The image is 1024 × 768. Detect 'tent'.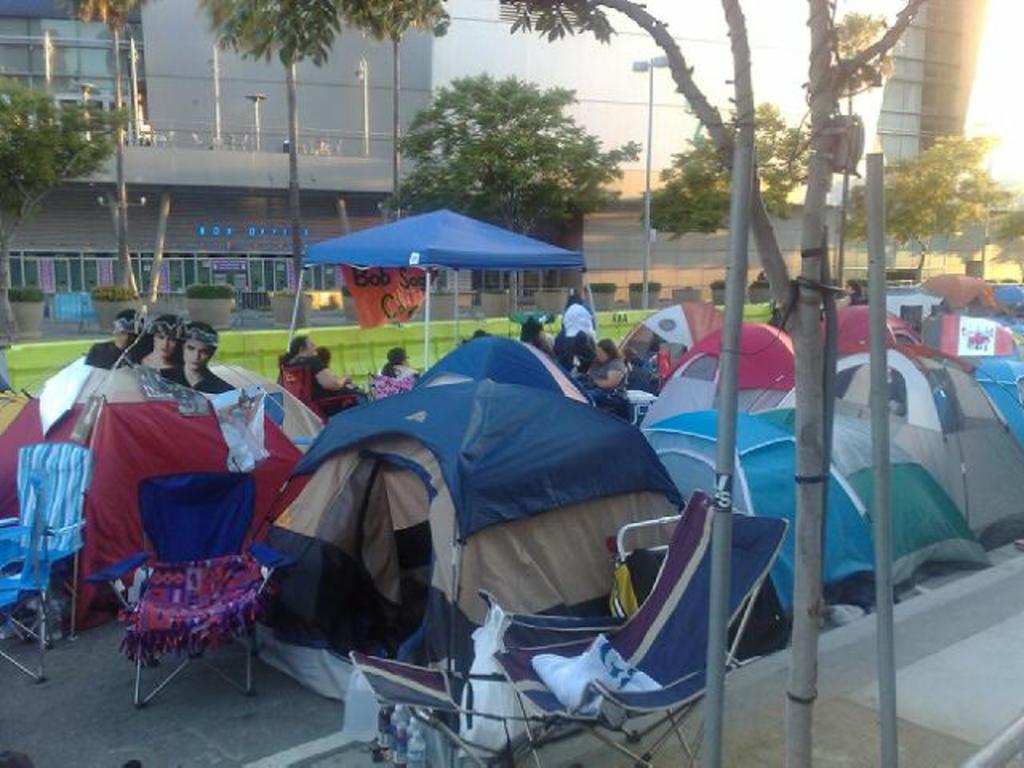
Detection: Rect(790, 342, 1021, 558).
